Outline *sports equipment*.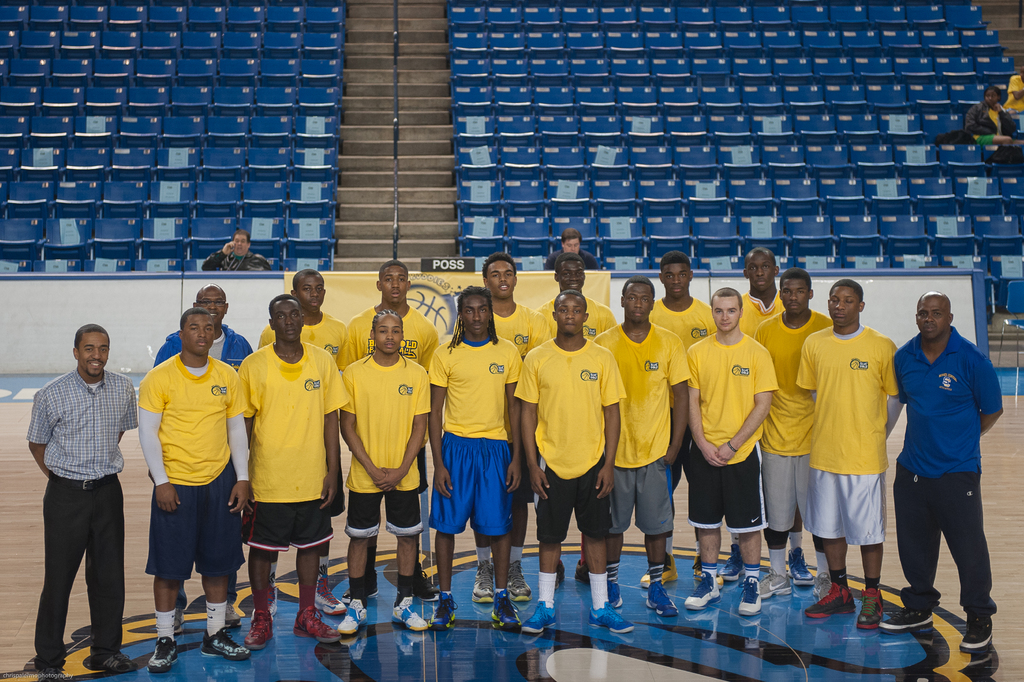
Outline: 854/586/882/628.
